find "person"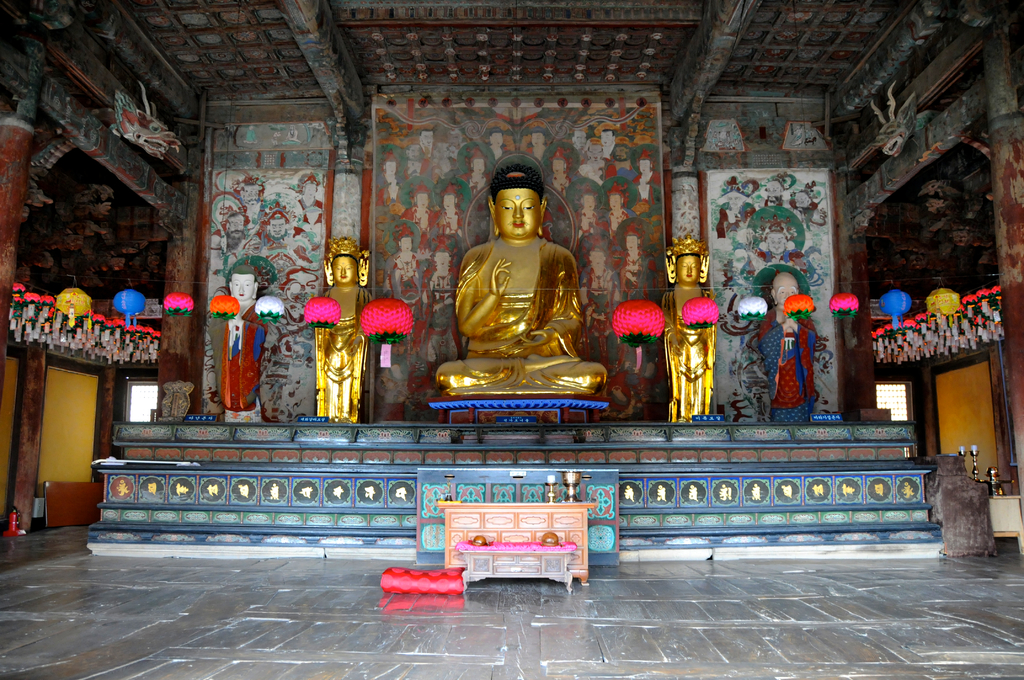
[716, 175, 758, 236]
